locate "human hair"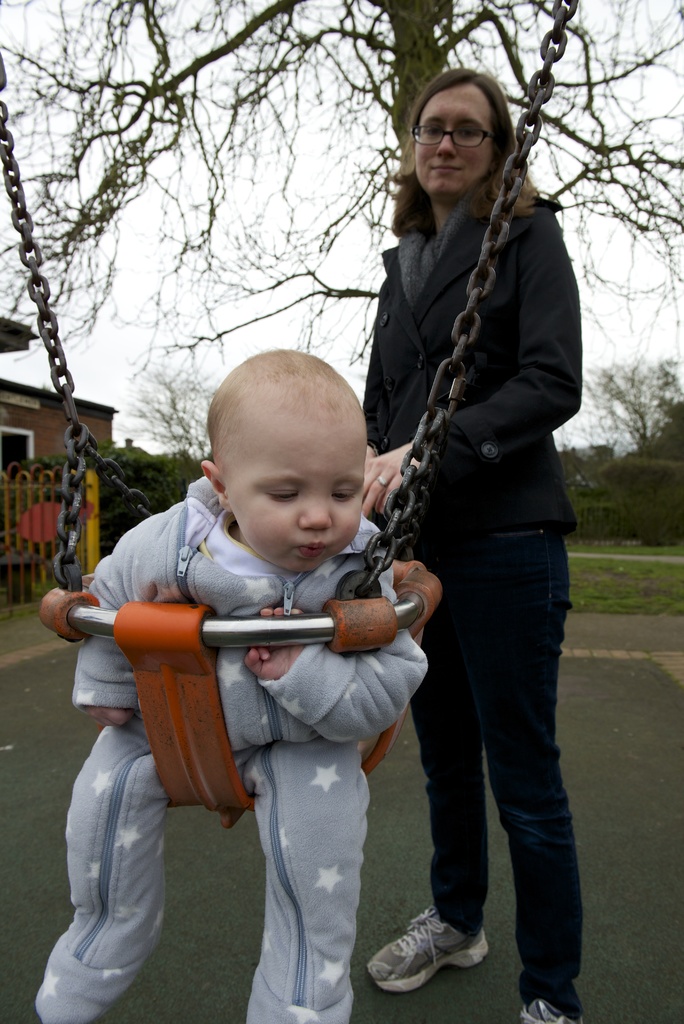
left=383, top=65, right=552, bottom=232
